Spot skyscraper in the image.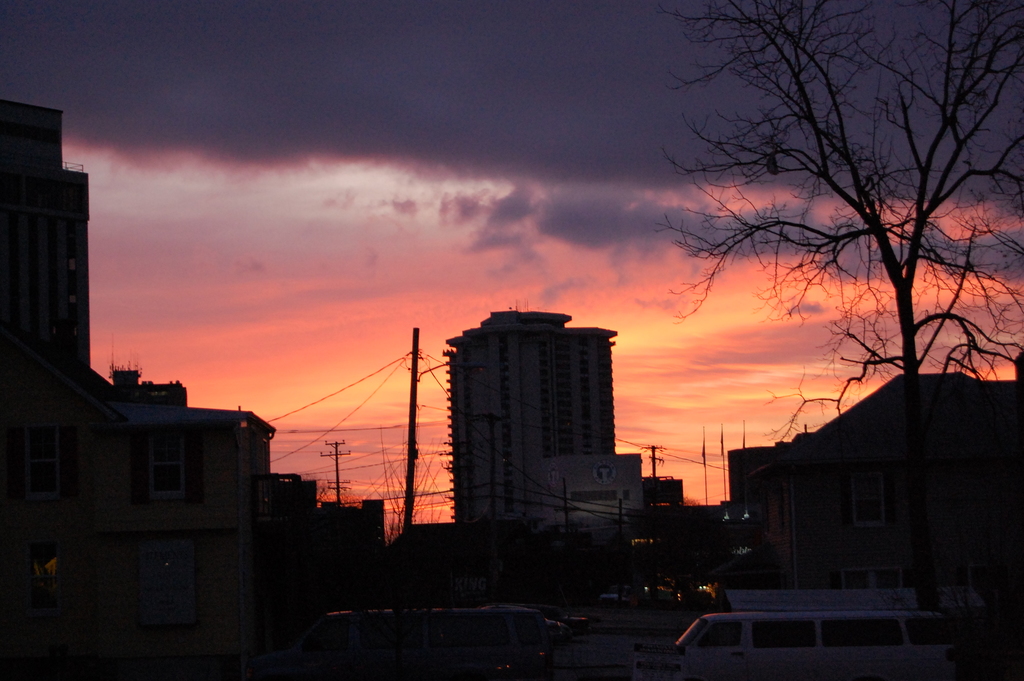
skyscraper found at <region>420, 284, 657, 552</region>.
